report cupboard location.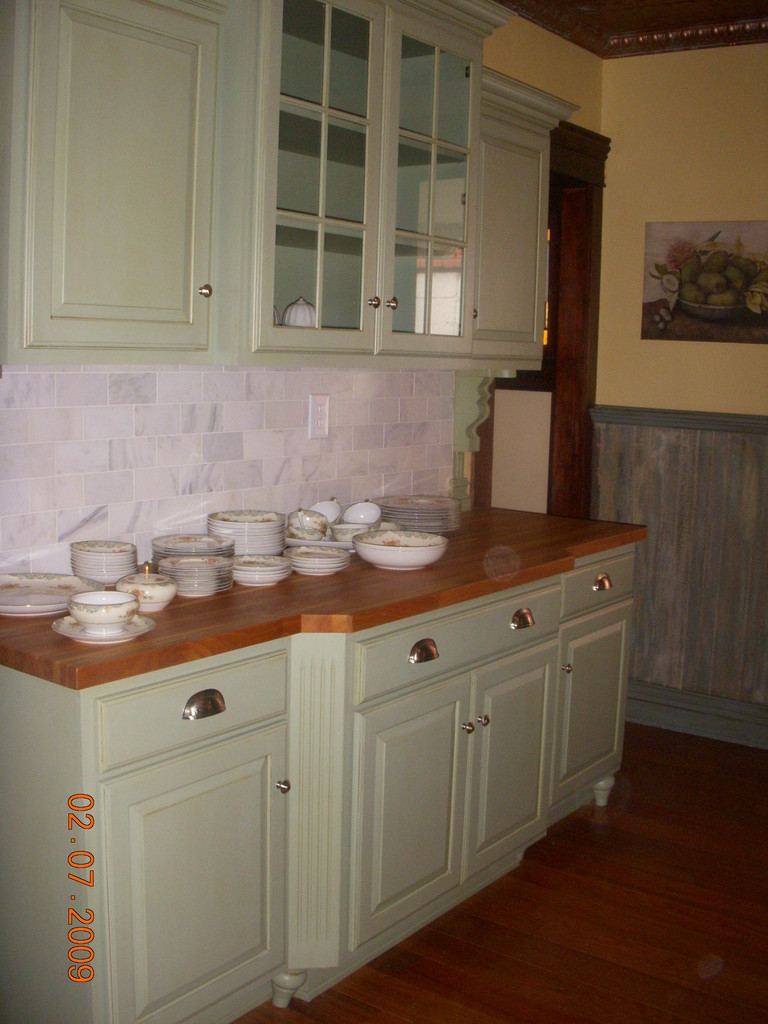
Report: box=[33, 540, 634, 1023].
